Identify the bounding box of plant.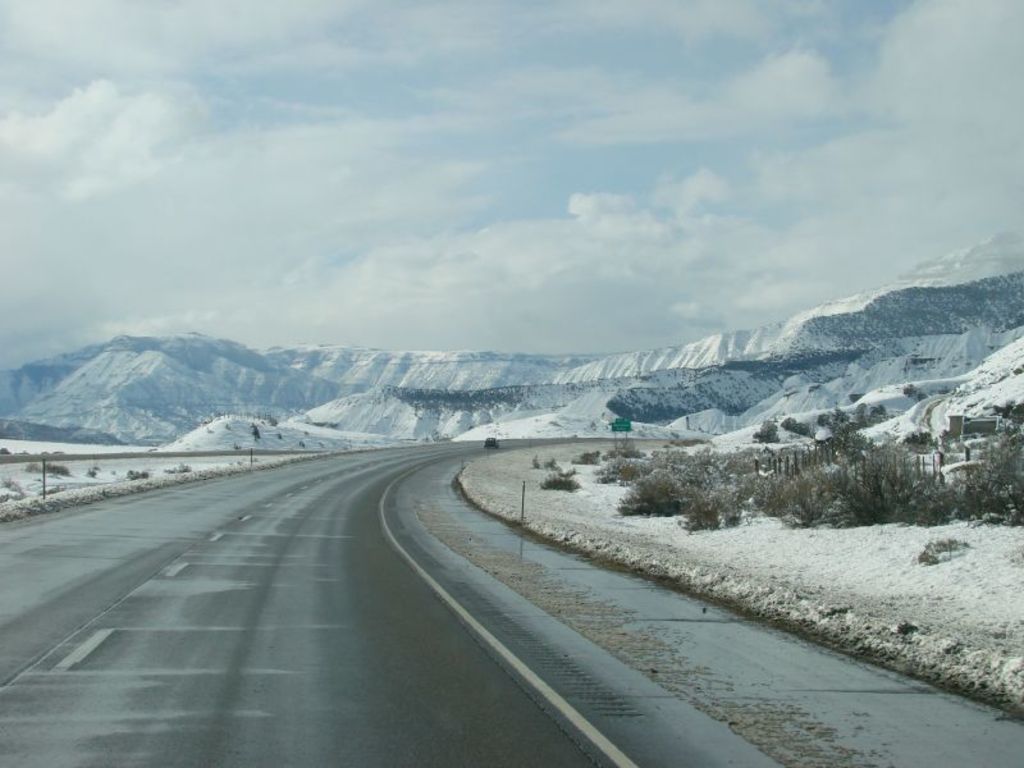
region(941, 641, 964, 654).
